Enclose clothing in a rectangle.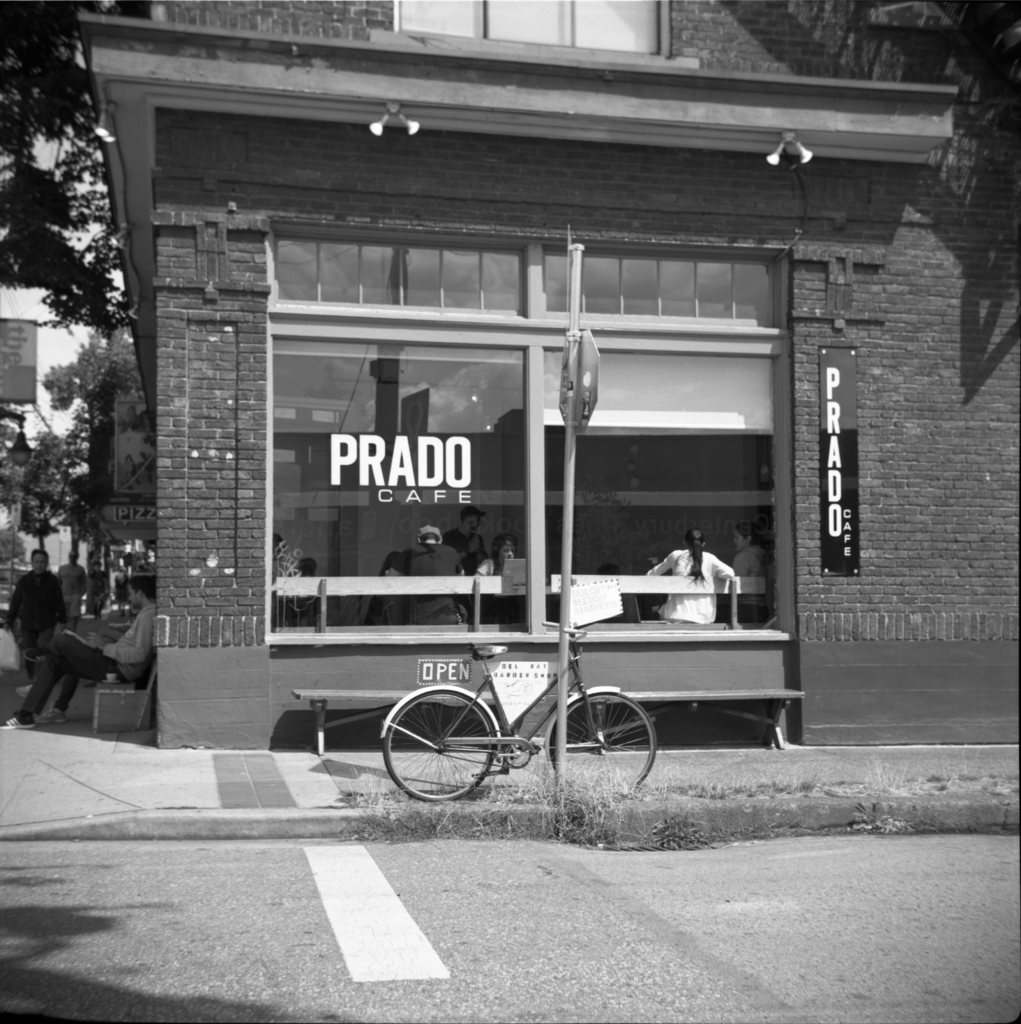
(408, 547, 461, 621).
